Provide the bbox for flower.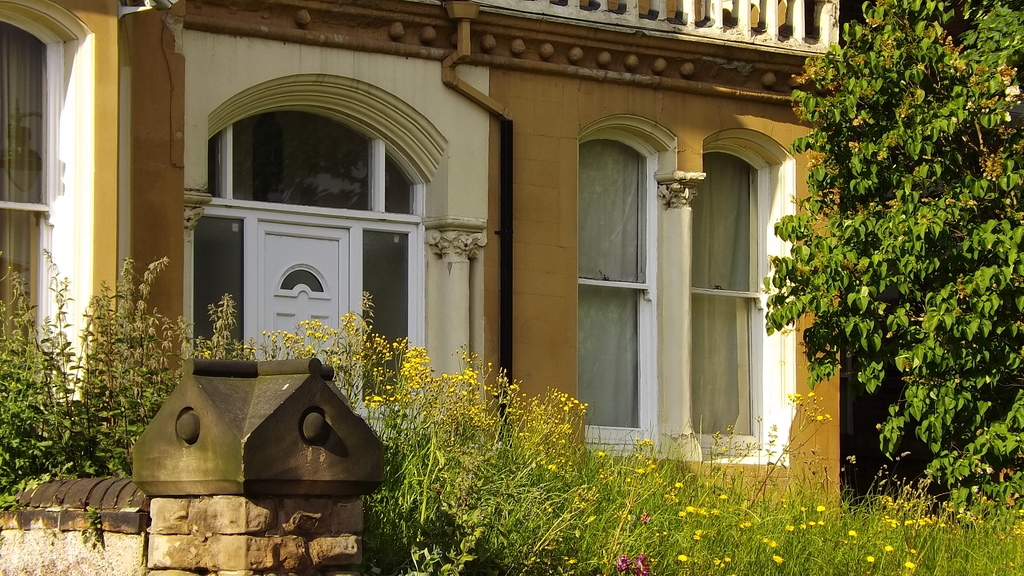
<bbox>847, 527, 858, 534</bbox>.
